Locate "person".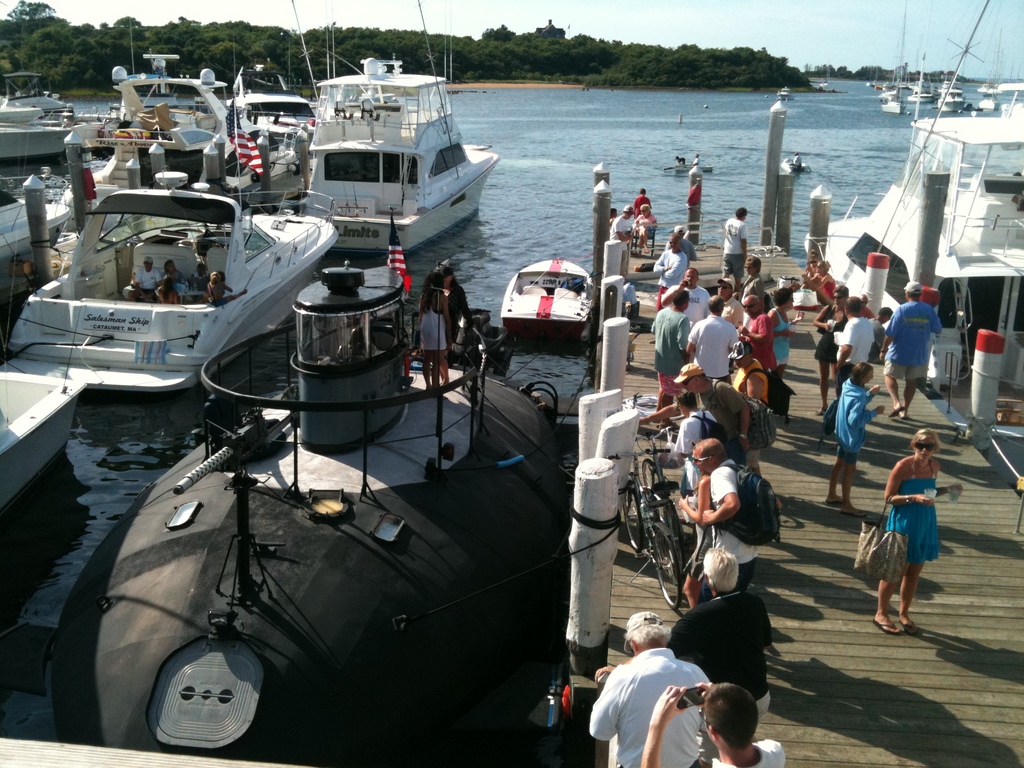
Bounding box: {"x1": 209, "y1": 271, "x2": 248, "y2": 301}.
